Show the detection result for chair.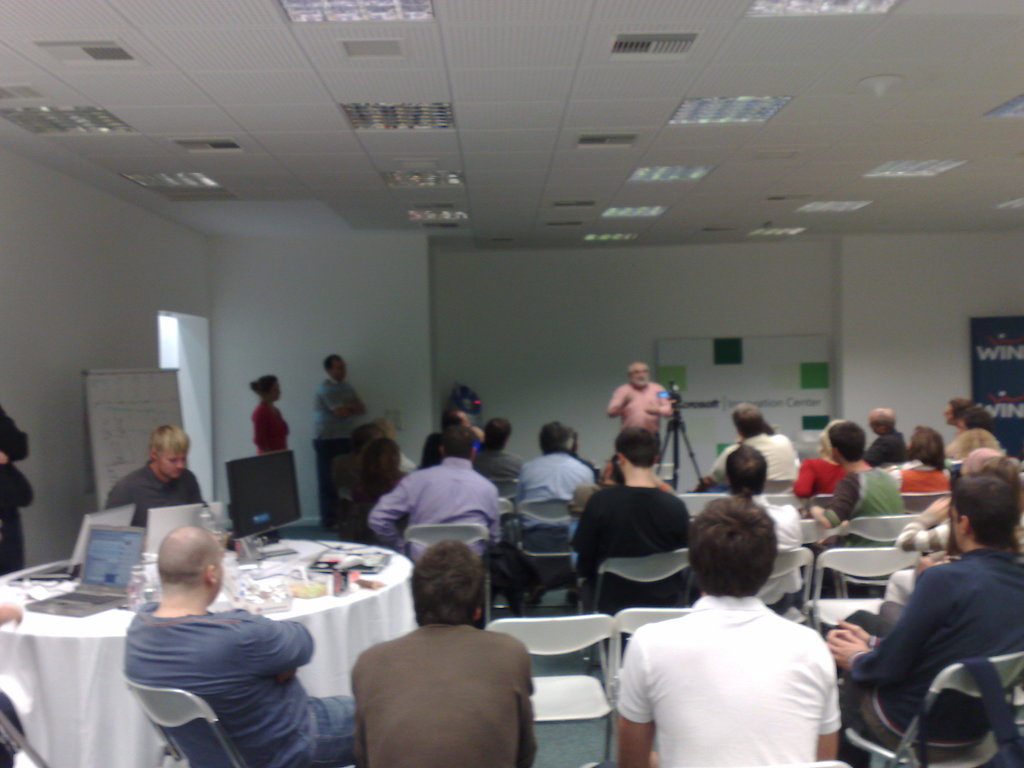
<box>758,492,809,521</box>.
